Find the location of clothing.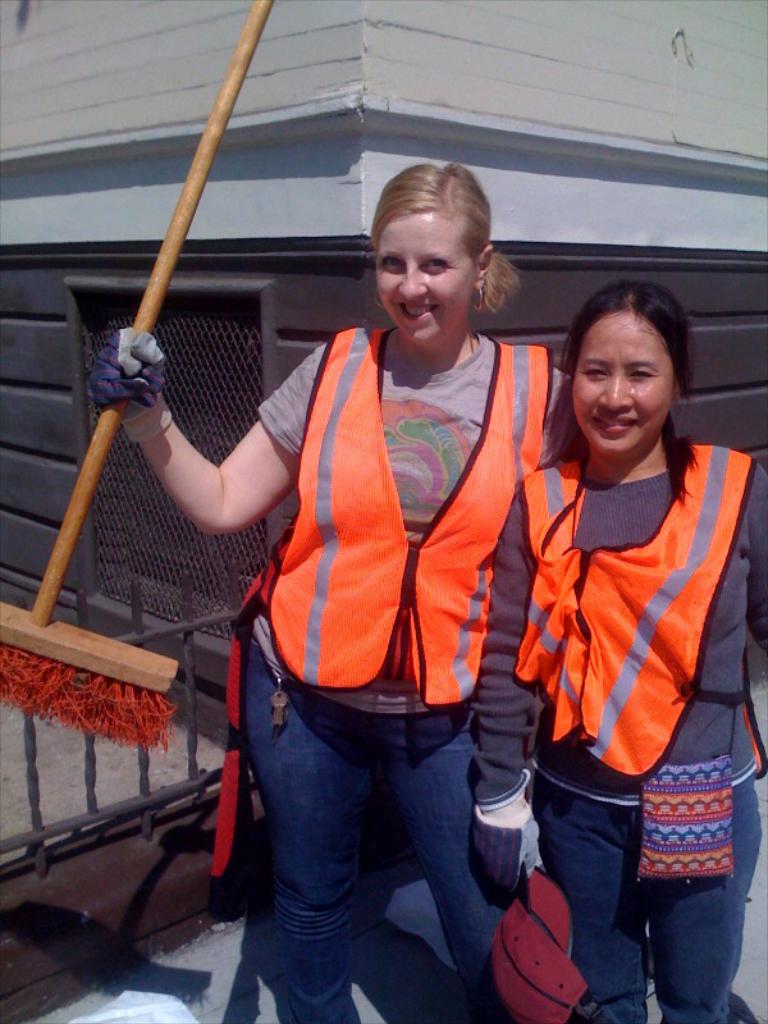
Location: locate(503, 361, 740, 960).
